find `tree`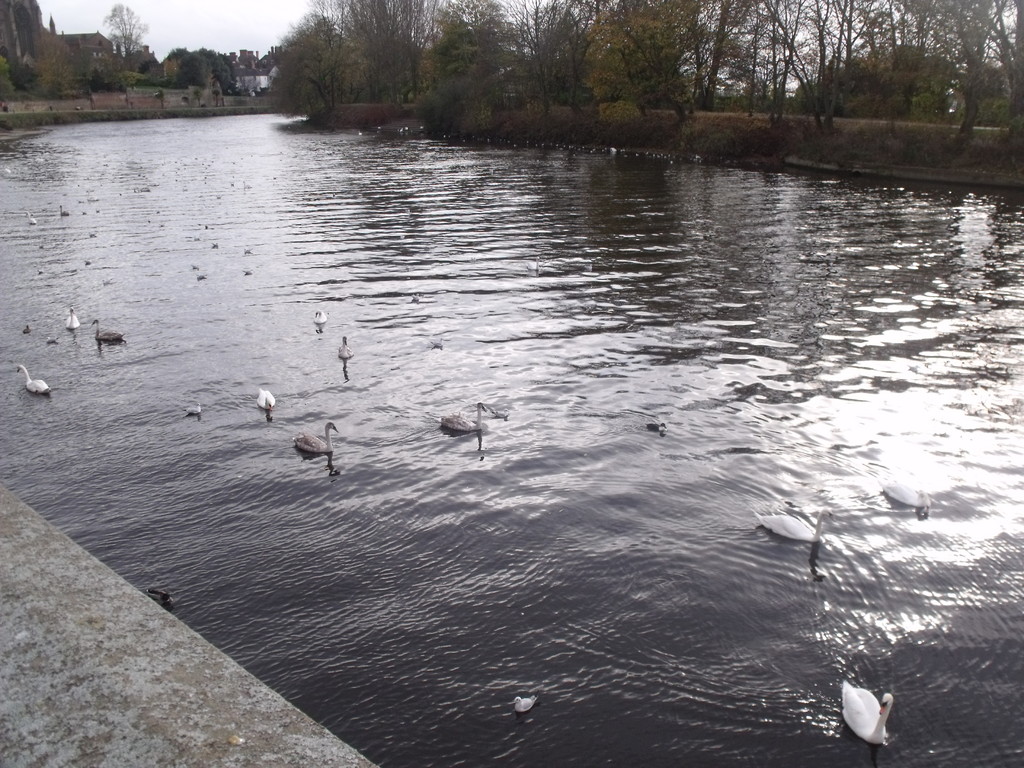
[left=266, top=12, right=387, bottom=99]
